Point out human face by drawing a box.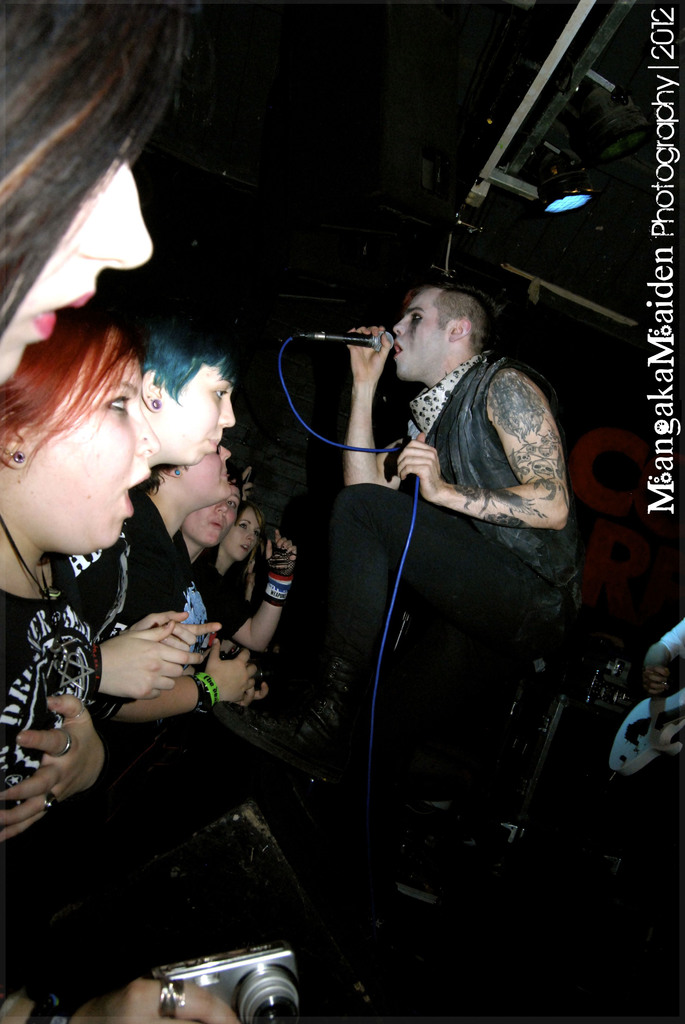
region(162, 365, 237, 461).
